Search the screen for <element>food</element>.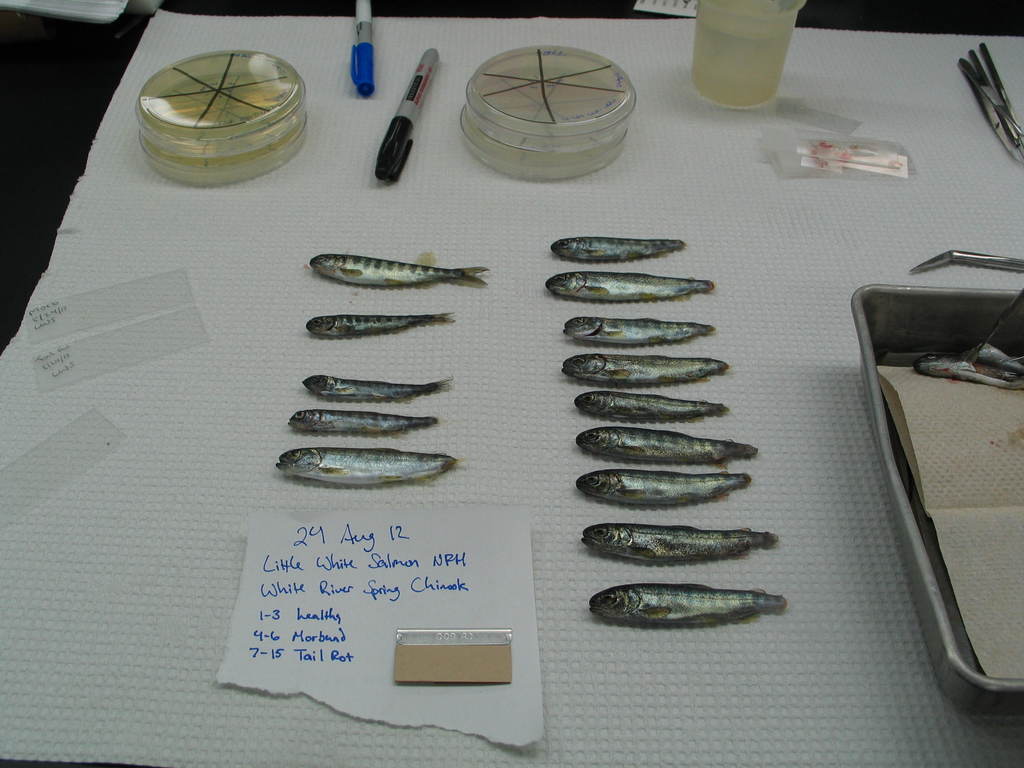
Found at pyautogui.locateOnScreen(305, 250, 492, 292).
